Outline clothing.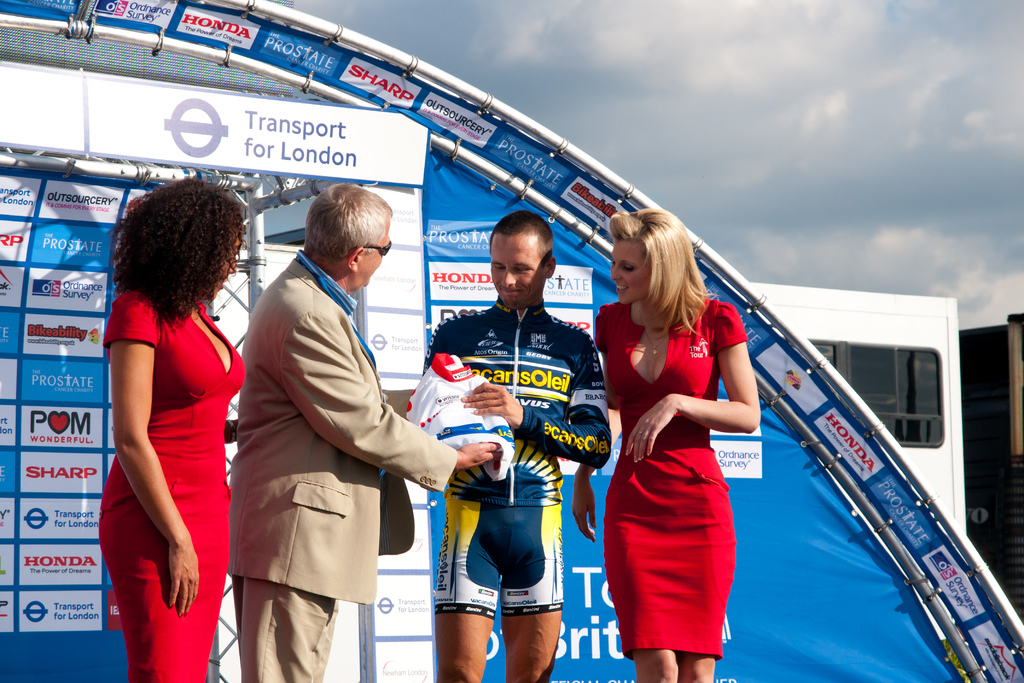
Outline: 212,251,461,682.
